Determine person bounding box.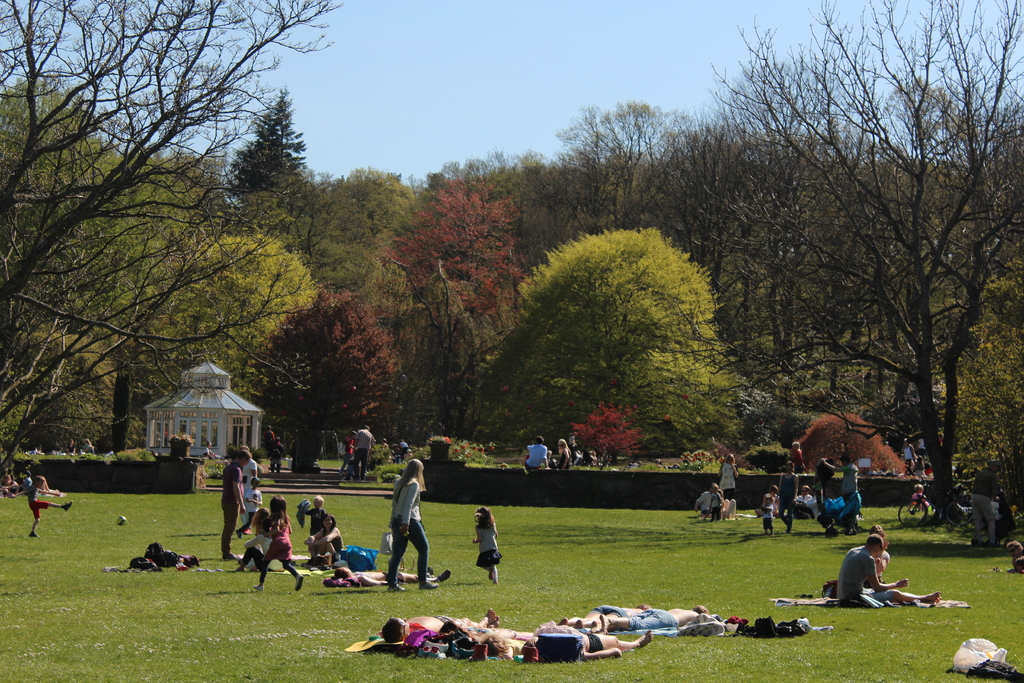
Determined: l=477, t=506, r=502, b=578.
